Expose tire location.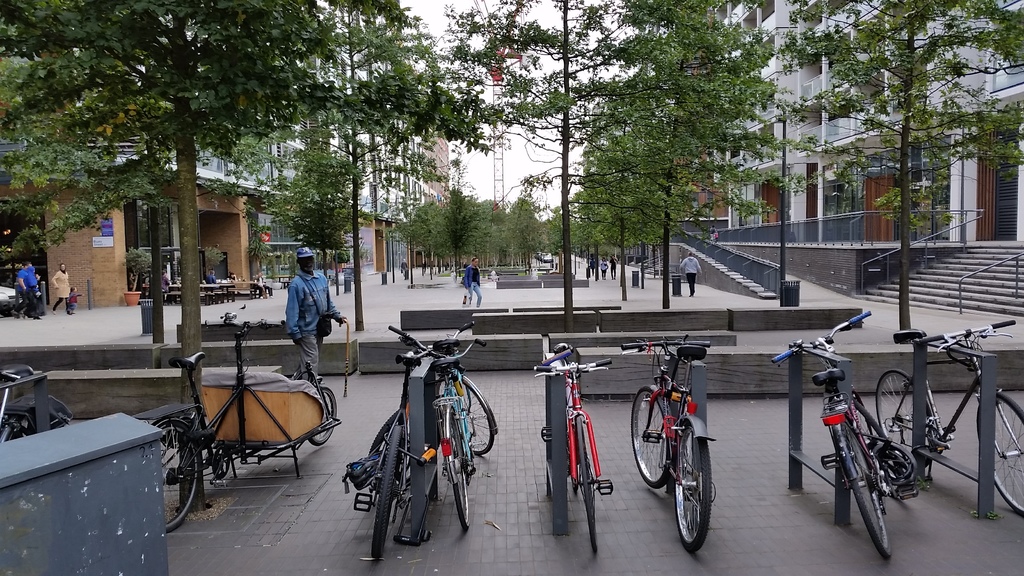
Exposed at Rect(629, 383, 673, 492).
